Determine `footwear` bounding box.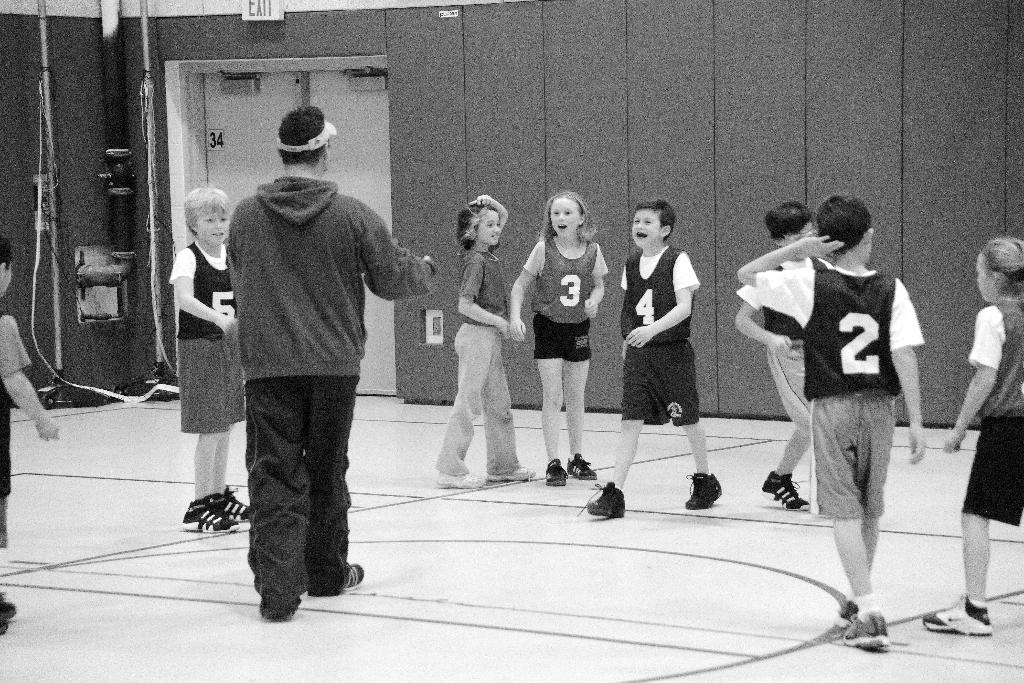
Determined: rect(218, 482, 253, 529).
